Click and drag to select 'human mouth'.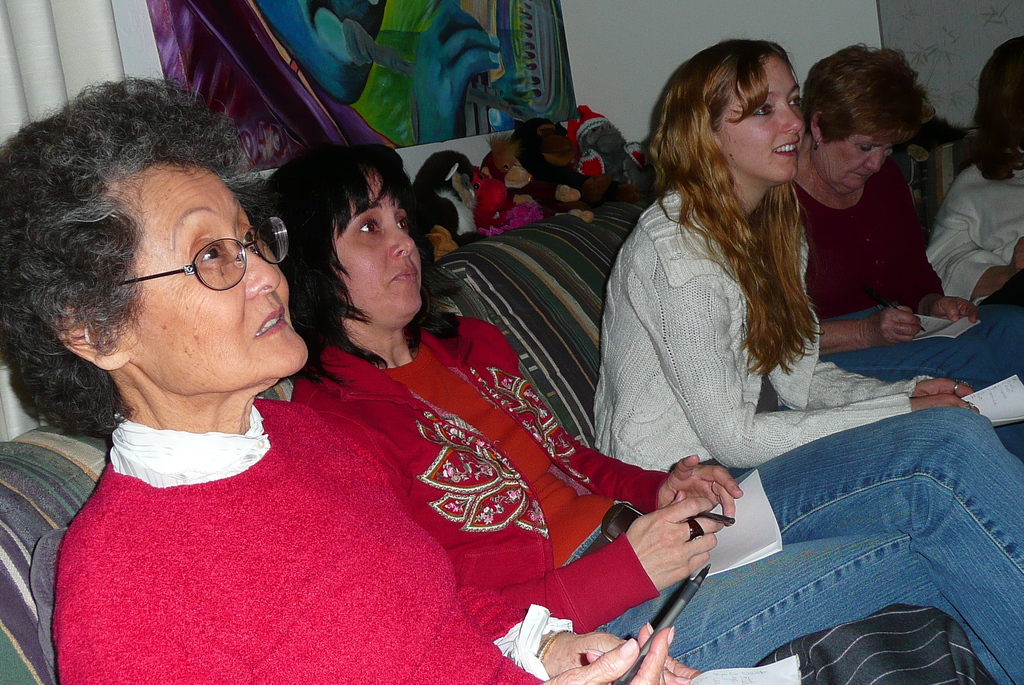
Selection: BBox(849, 169, 866, 181).
